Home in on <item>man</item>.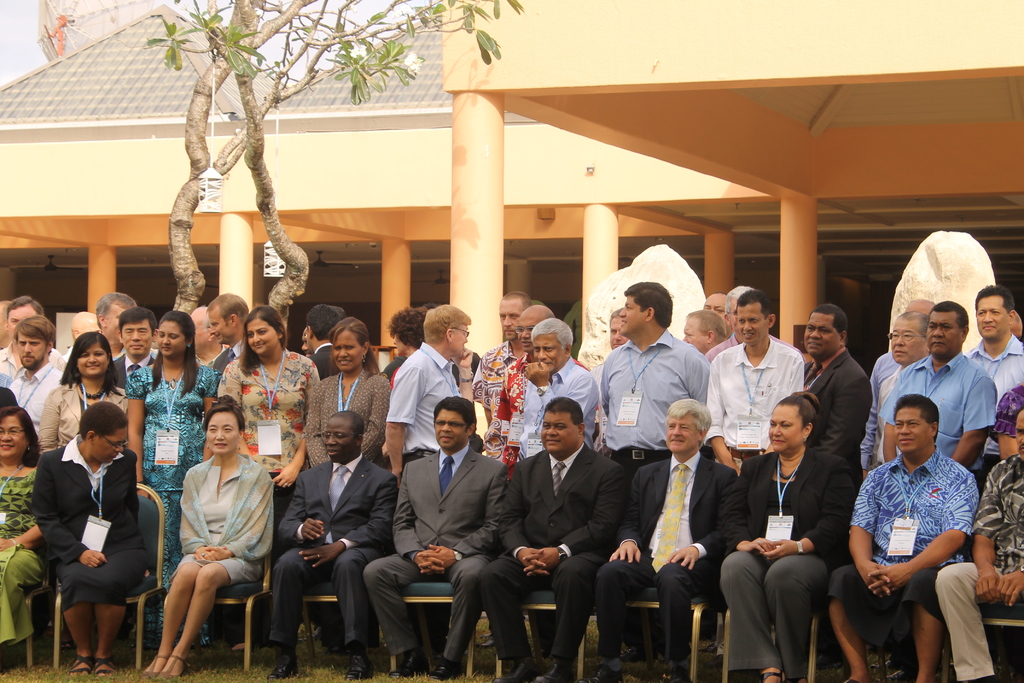
Homed in at bbox(972, 288, 1023, 468).
